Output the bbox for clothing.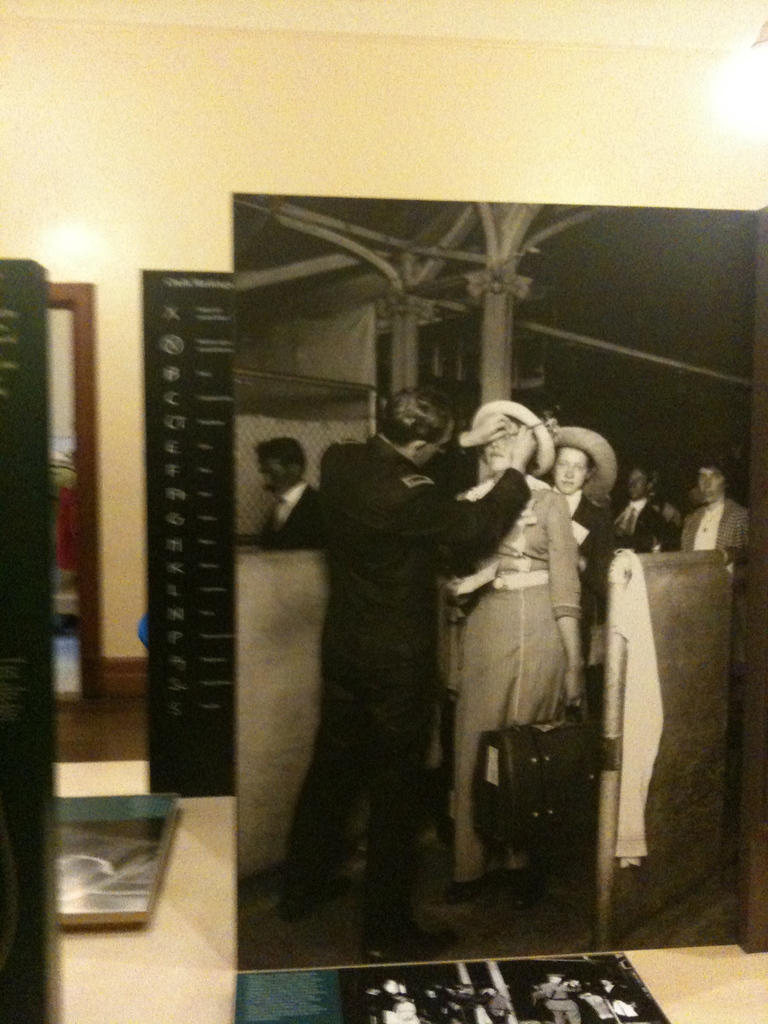
(258,476,310,548).
